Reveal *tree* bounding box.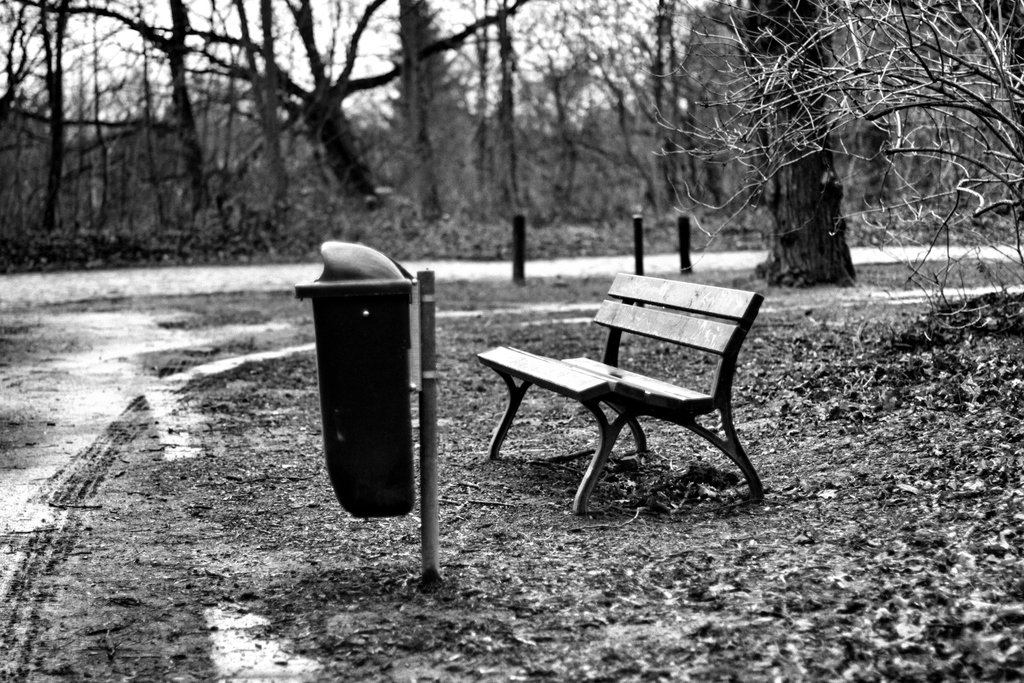
Revealed: BBox(703, 25, 978, 277).
